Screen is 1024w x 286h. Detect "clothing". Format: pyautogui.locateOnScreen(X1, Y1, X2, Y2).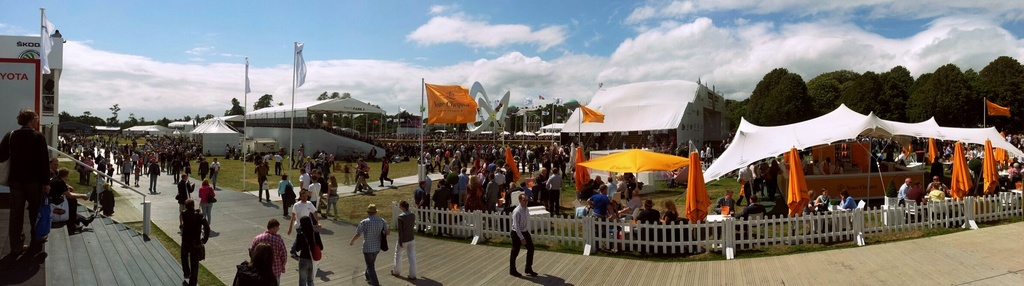
pyautogui.locateOnScreen(712, 192, 736, 212).
